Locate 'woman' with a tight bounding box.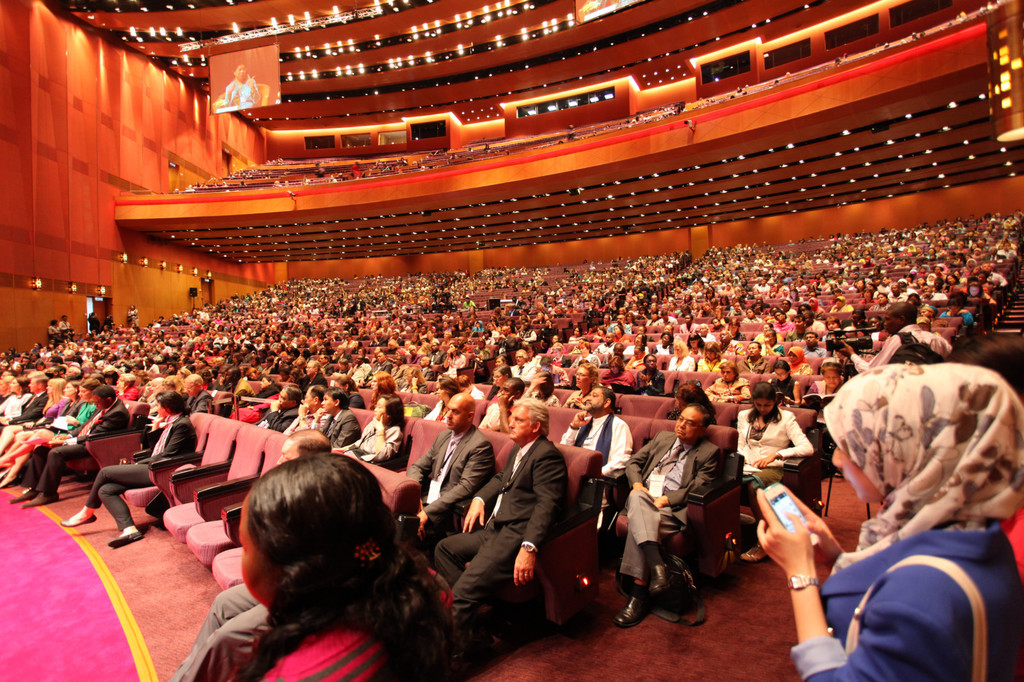
Rect(341, 331, 353, 348).
